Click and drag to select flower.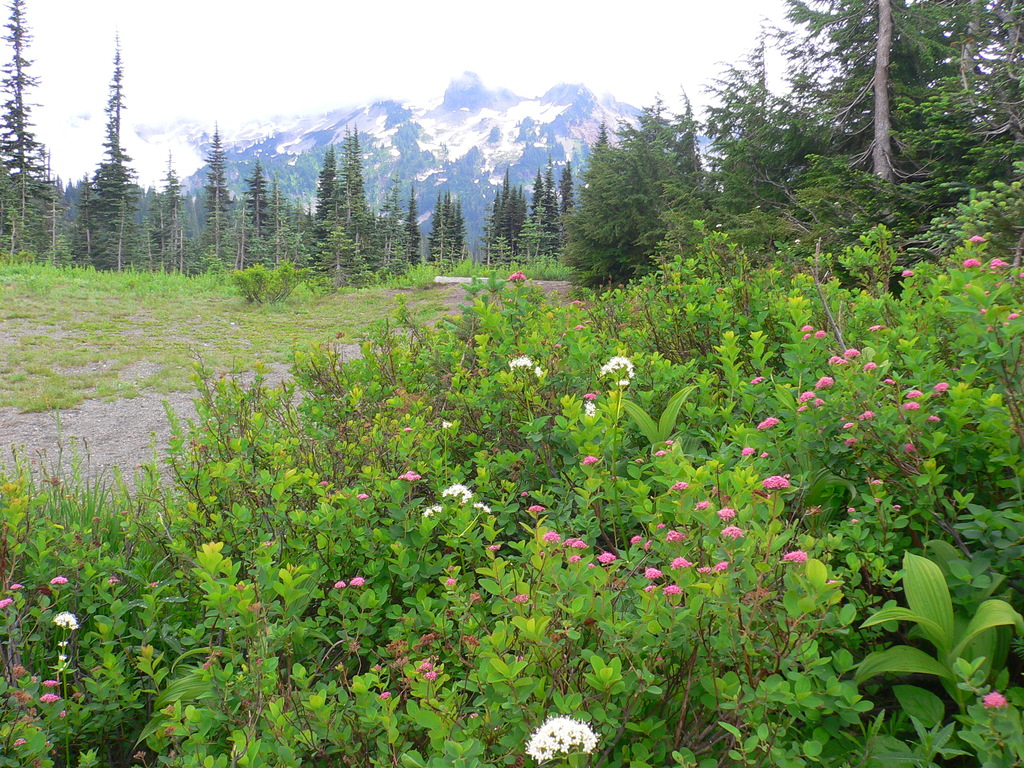
Selection: <box>351,577,369,586</box>.
